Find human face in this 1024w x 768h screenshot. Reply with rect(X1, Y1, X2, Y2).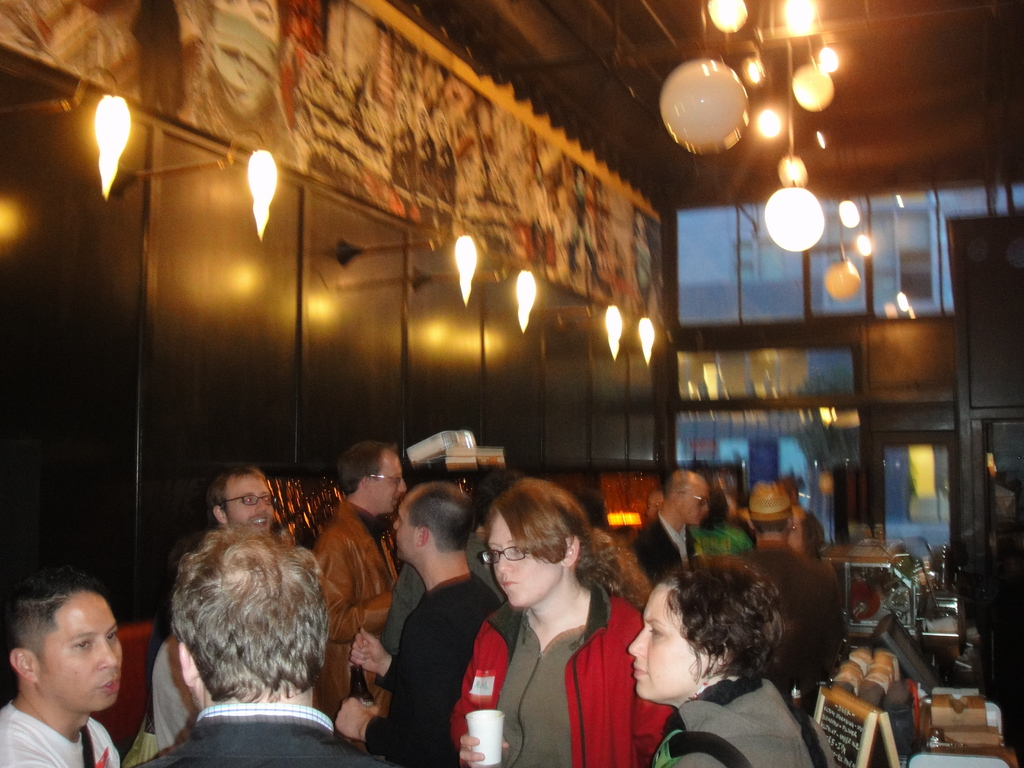
rect(627, 582, 698, 689).
